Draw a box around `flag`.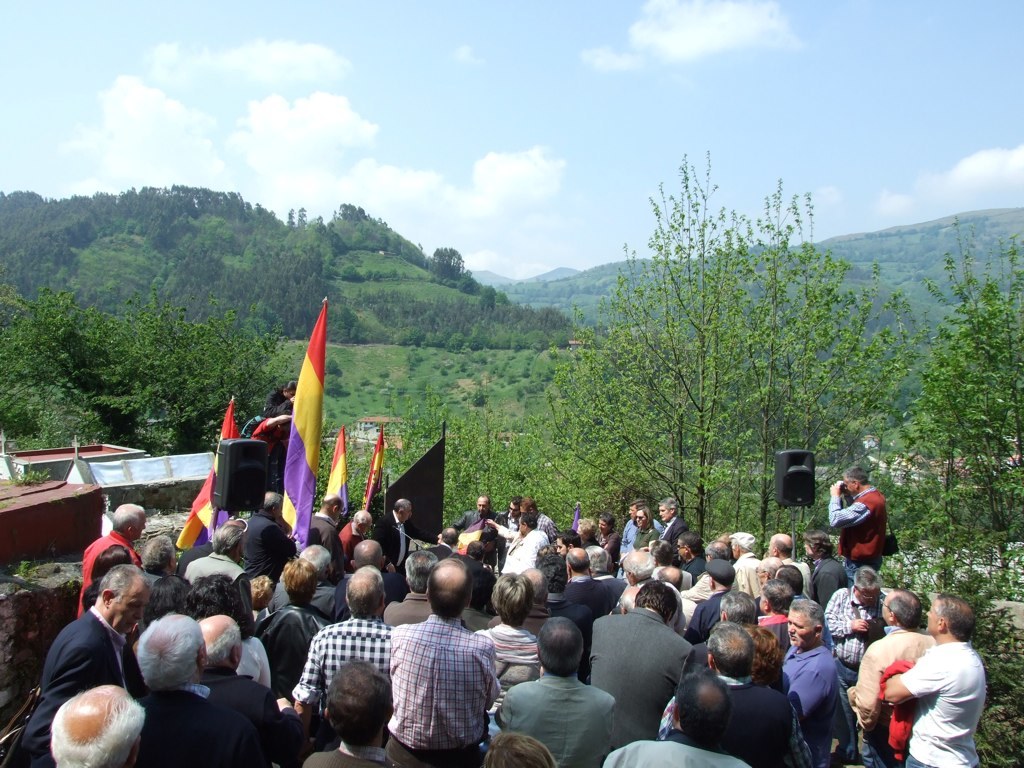
{"x1": 171, "y1": 394, "x2": 238, "y2": 556}.
